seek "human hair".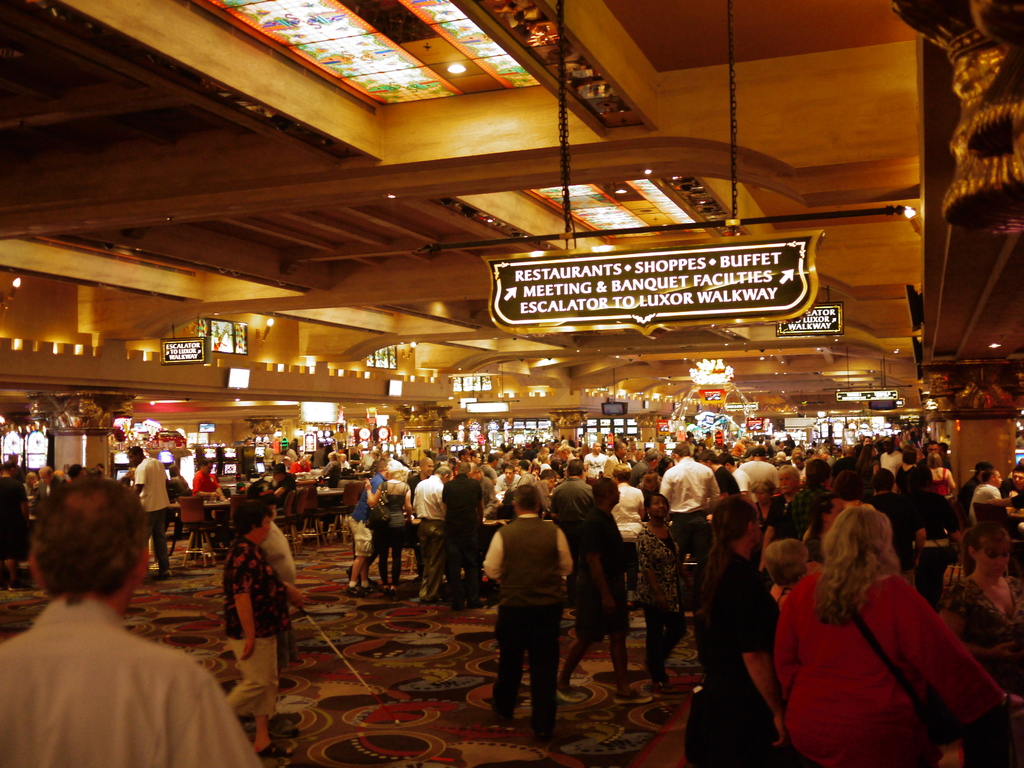
(left=387, top=460, right=406, bottom=480).
